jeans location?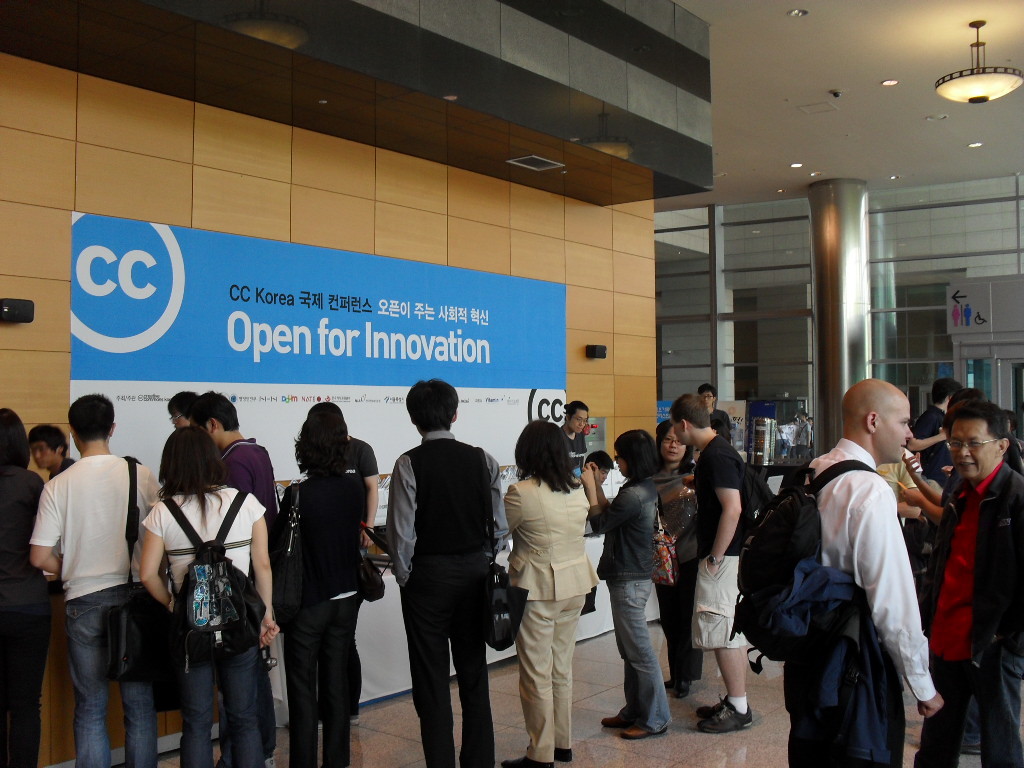
60:591:159:767
